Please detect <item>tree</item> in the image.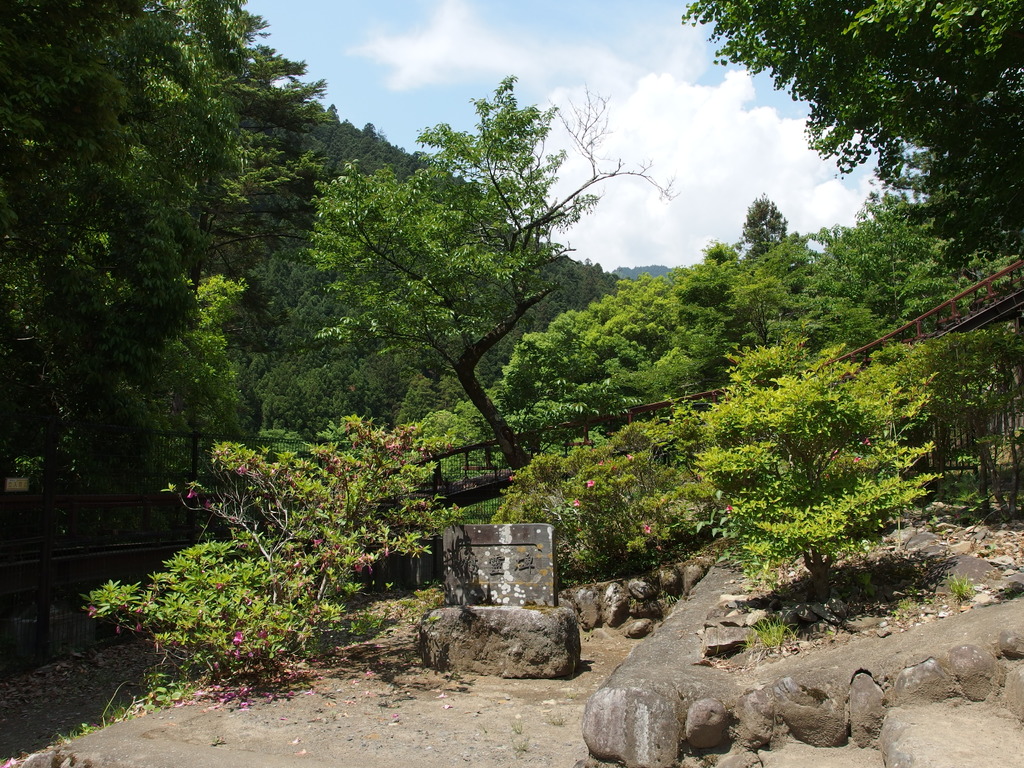
<box>668,0,1023,256</box>.
